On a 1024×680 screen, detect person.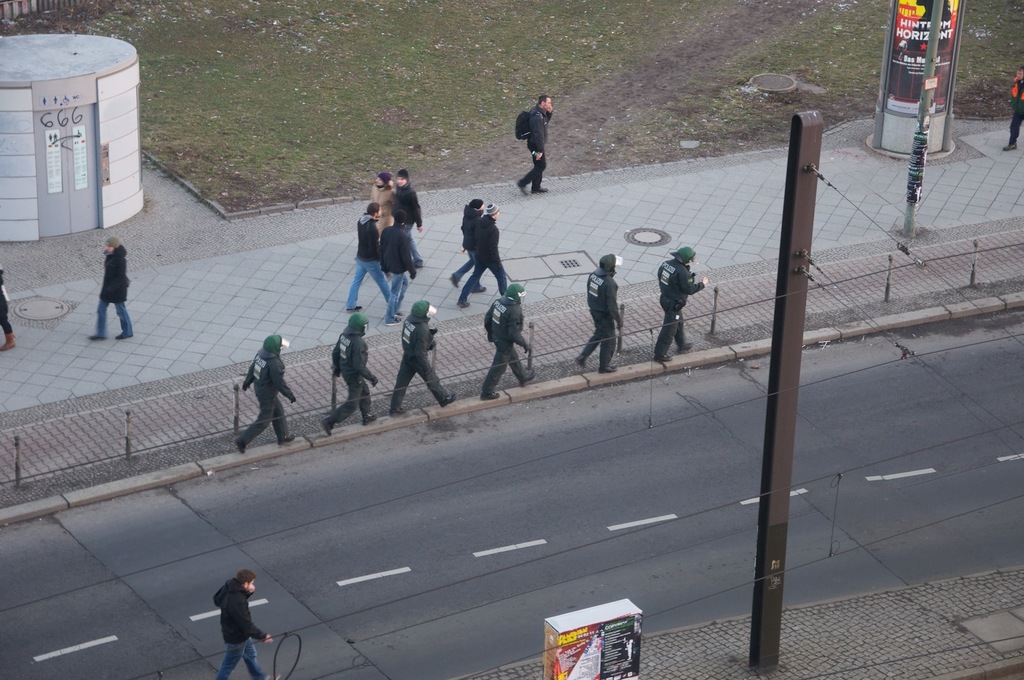
626,639,634,663.
